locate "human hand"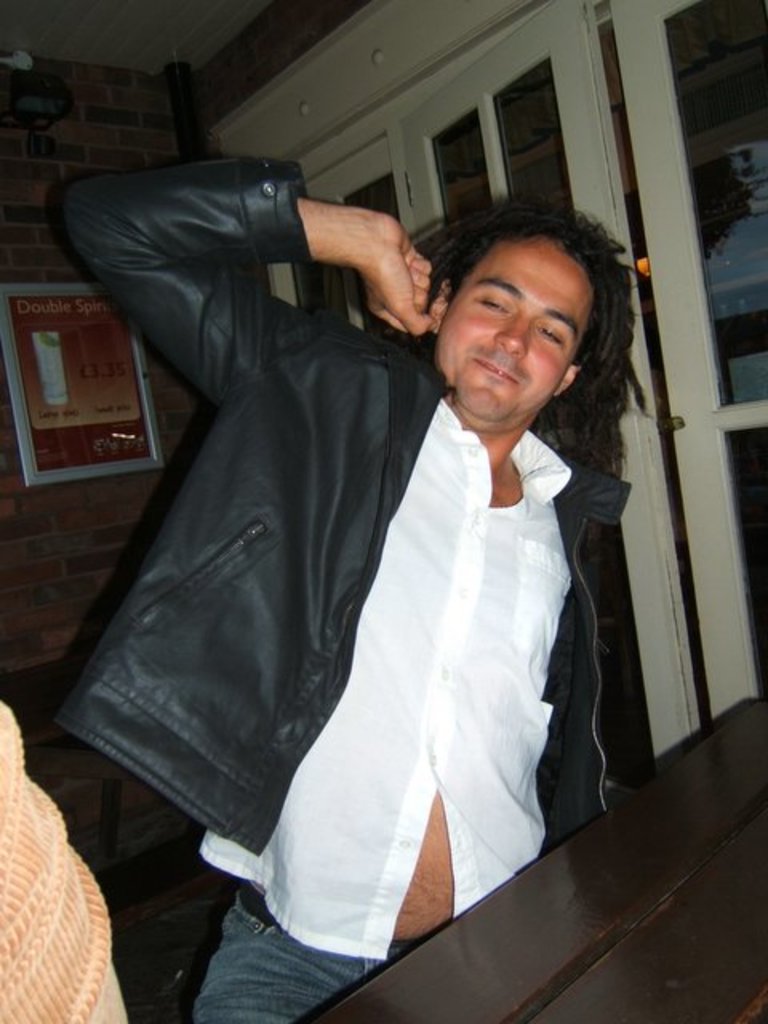
x1=360, y1=216, x2=442, y2=336
